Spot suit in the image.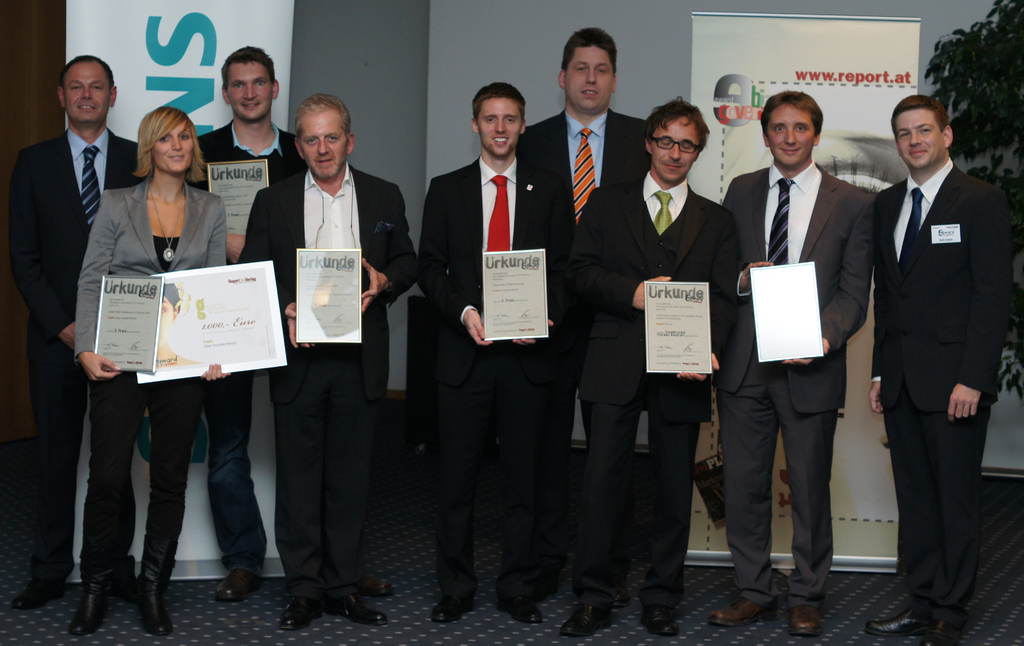
suit found at x1=237, y1=161, x2=427, y2=609.
